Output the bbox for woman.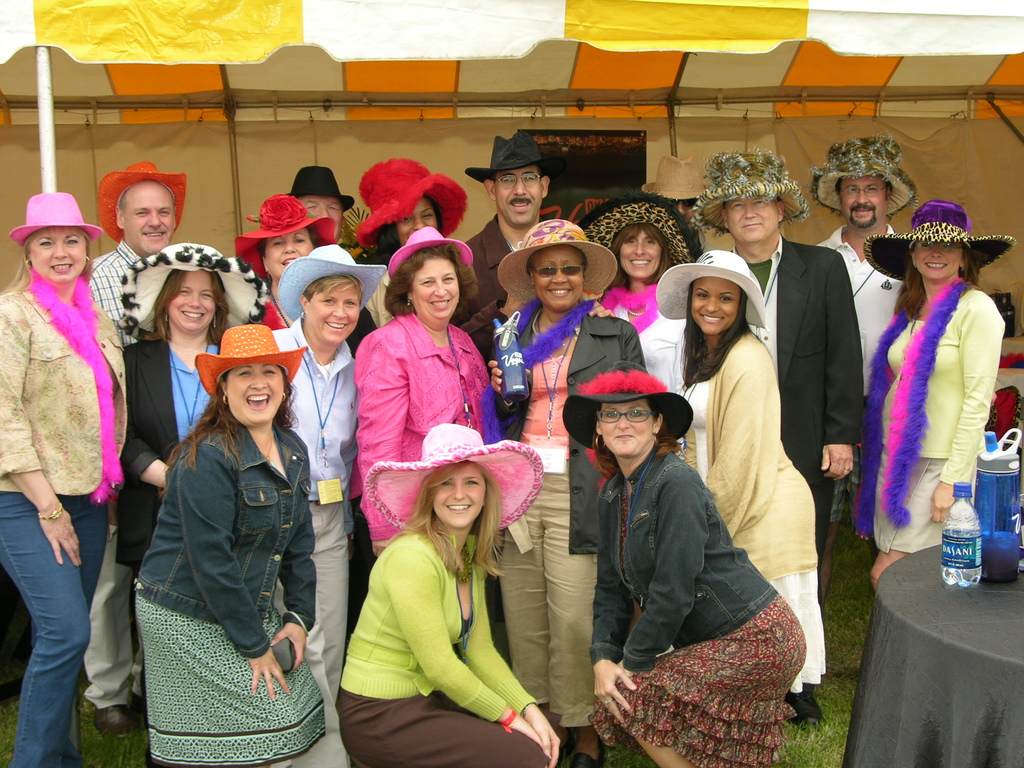
rect(351, 159, 472, 345).
